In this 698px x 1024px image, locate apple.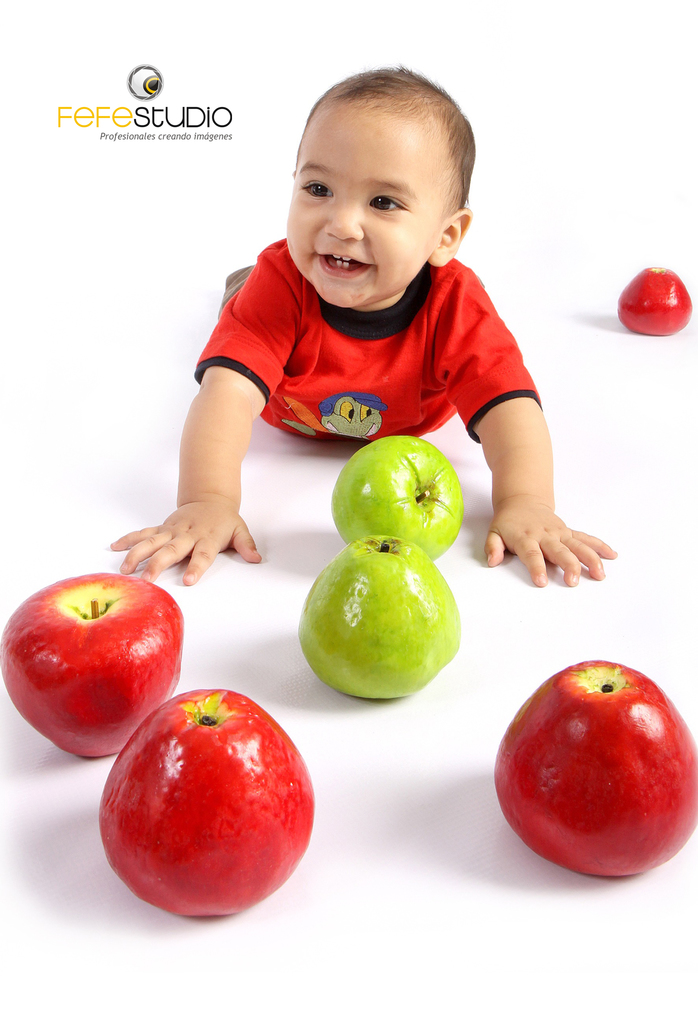
Bounding box: x1=0, y1=567, x2=191, y2=764.
